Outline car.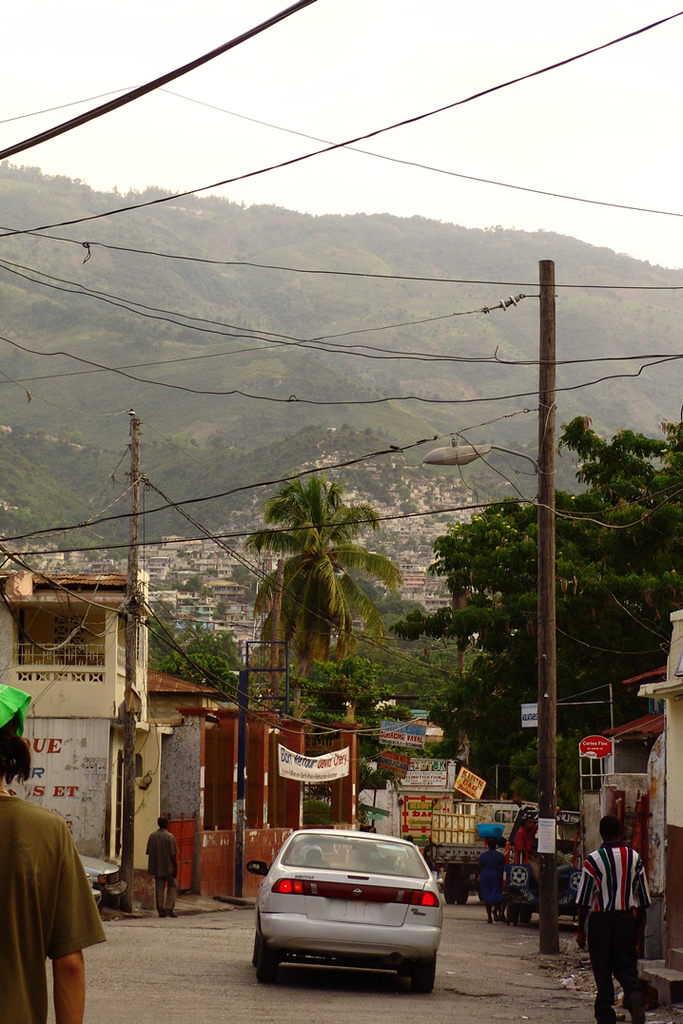
Outline: bbox=(242, 840, 464, 995).
